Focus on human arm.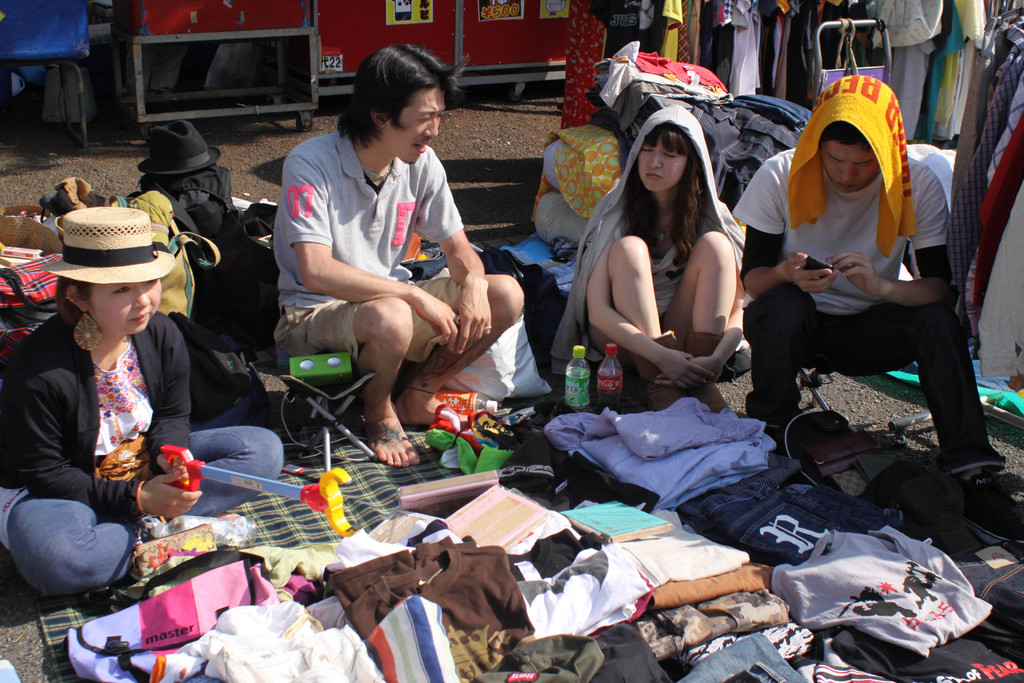
Focused at crop(732, 162, 845, 302).
